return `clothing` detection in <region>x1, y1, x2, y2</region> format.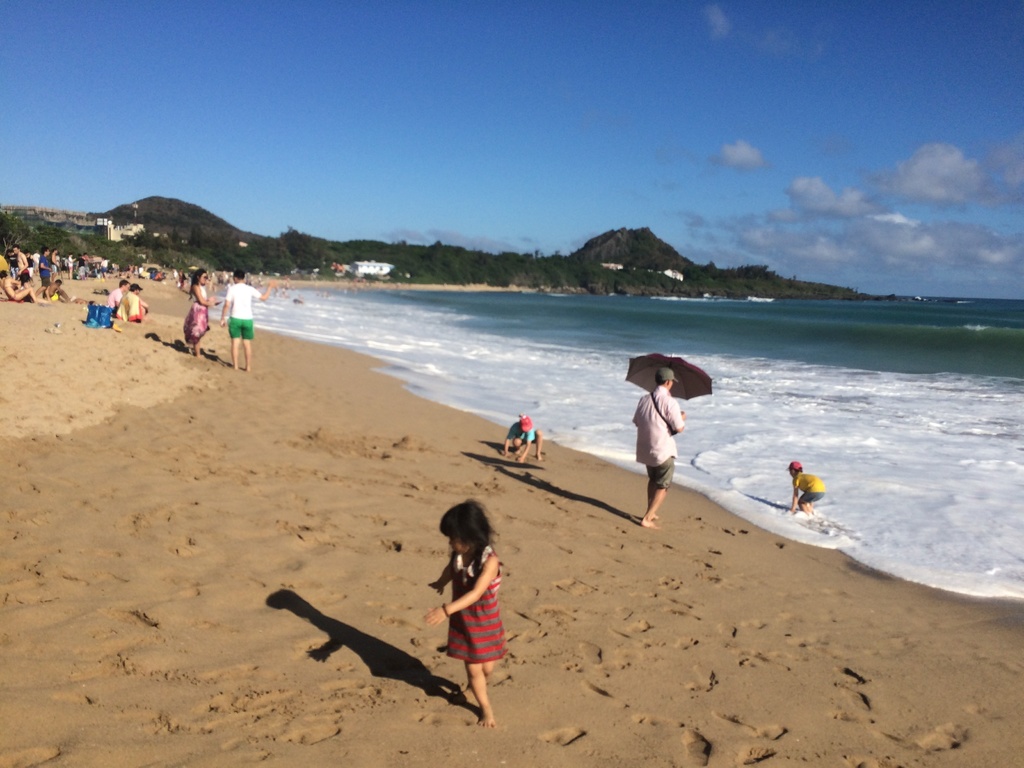
<region>115, 287, 147, 323</region>.
